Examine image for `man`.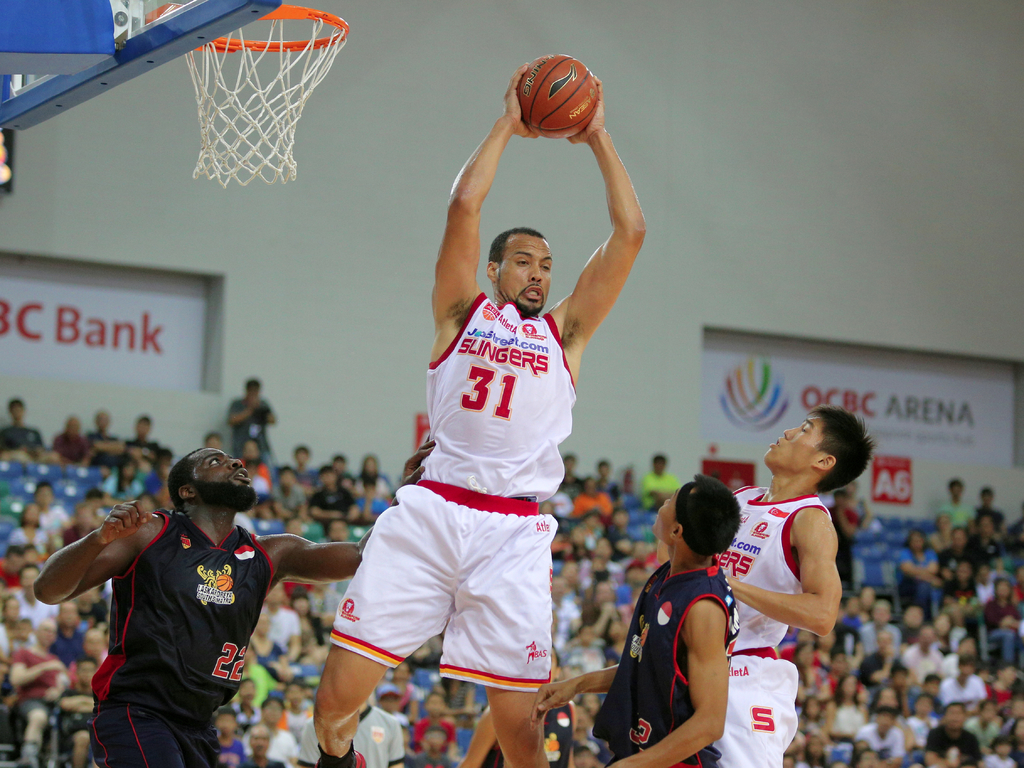
Examination result: [left=525, top=472, right=744, bottom=763].
